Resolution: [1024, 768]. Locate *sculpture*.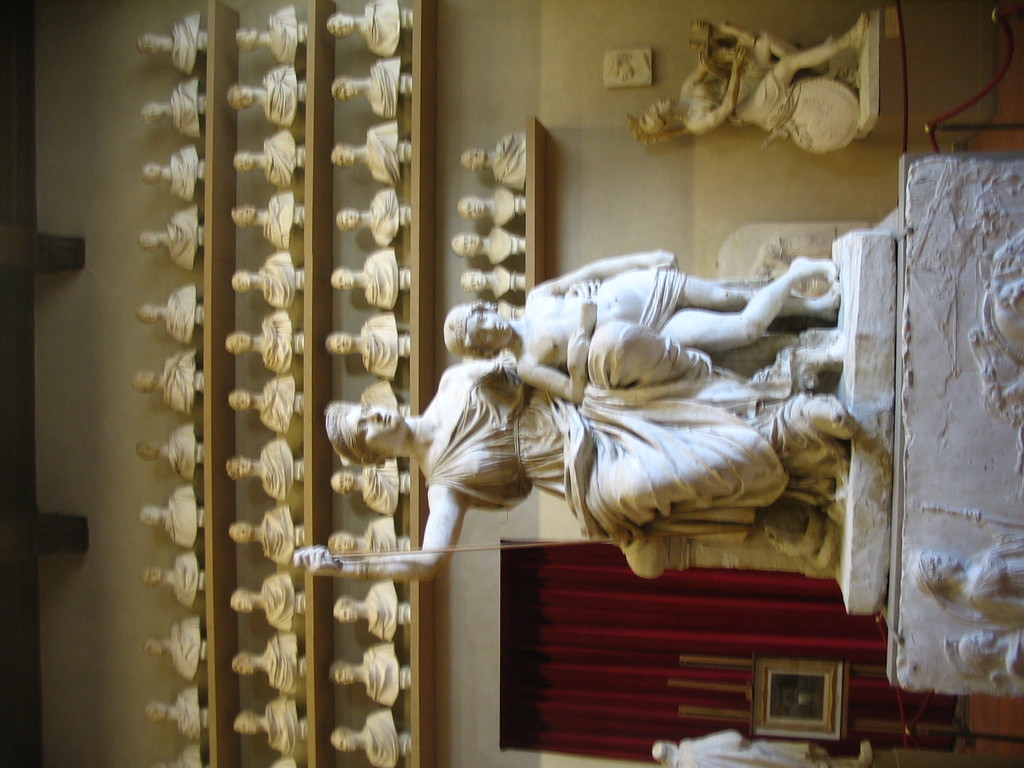
[326, 122, 407, 191].
